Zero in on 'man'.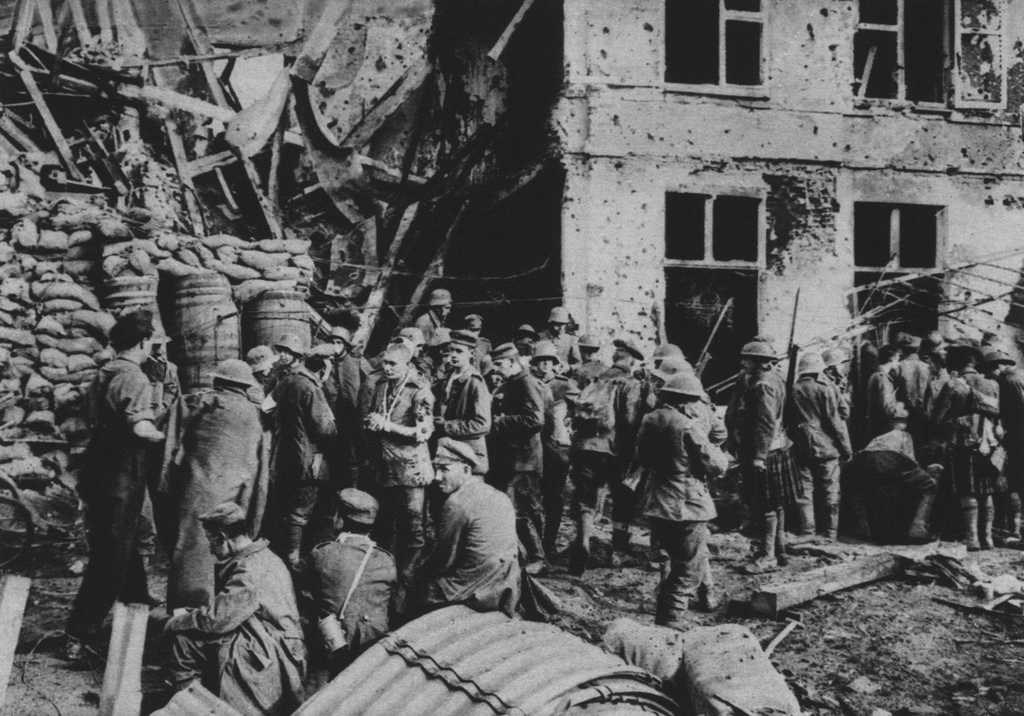
Zeroed in: l=540, t=306, r=582, b=372.
